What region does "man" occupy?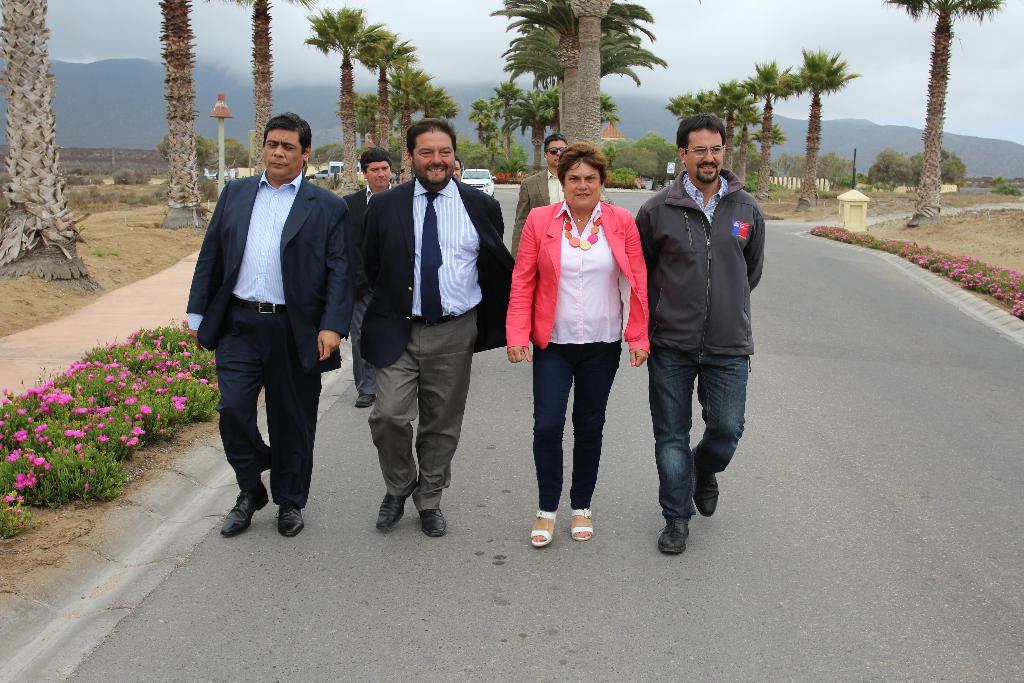
181, 110, 358, 541.
